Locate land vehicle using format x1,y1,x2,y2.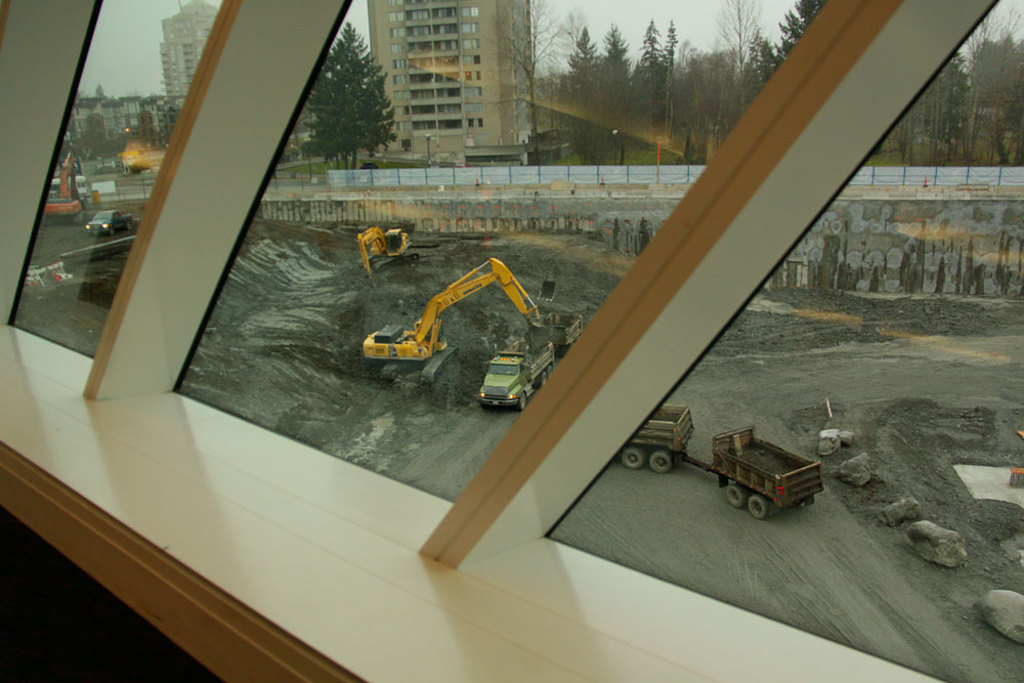
355,224,410,288.
